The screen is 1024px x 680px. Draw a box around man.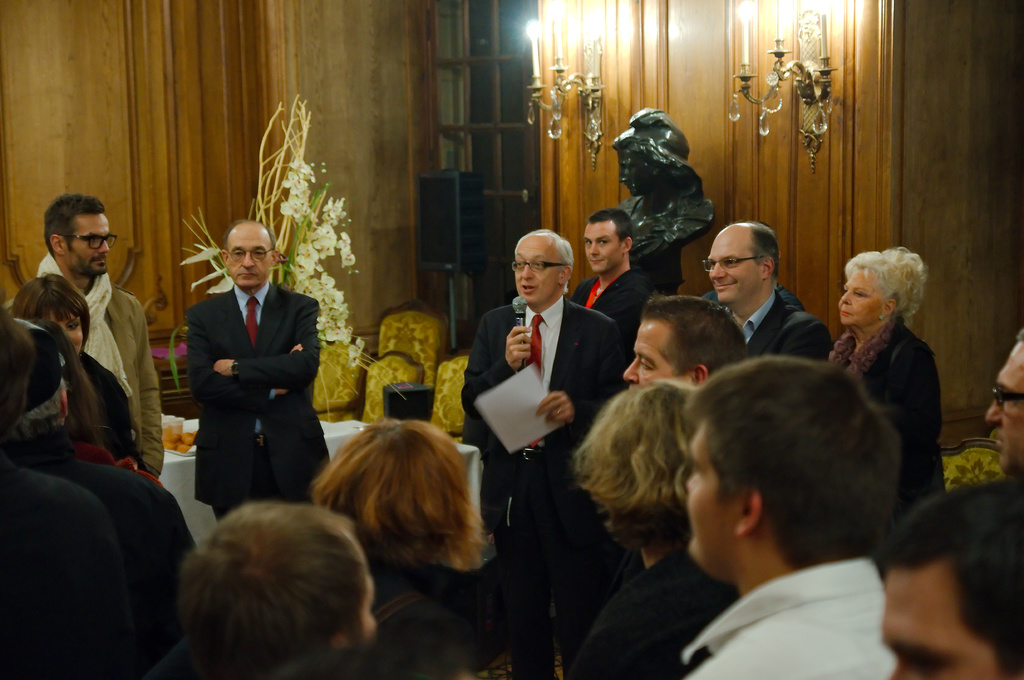
(left=157, top=206, right=333, bottom=545).
